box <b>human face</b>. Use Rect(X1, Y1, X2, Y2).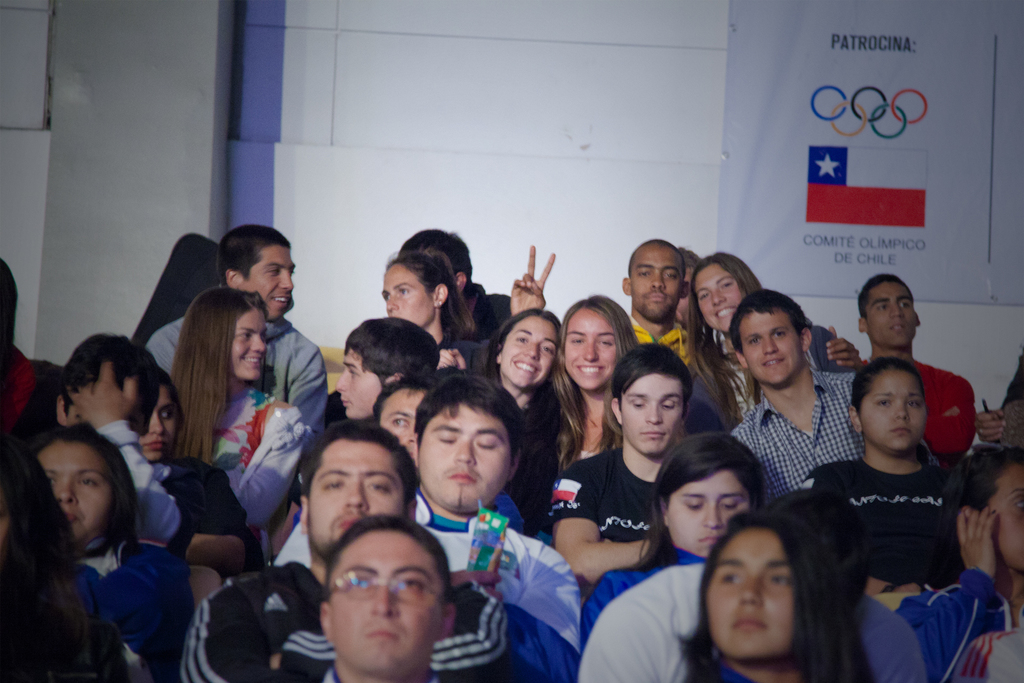
Rect(417, 404, 511, 507).
